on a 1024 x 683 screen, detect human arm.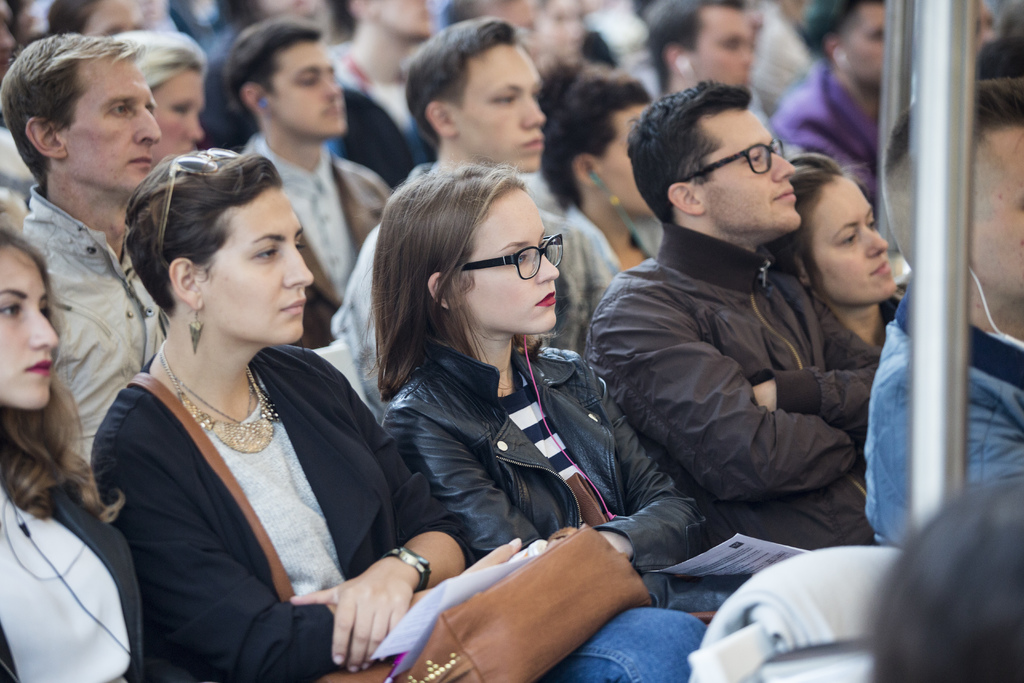
571 349 702 575.
